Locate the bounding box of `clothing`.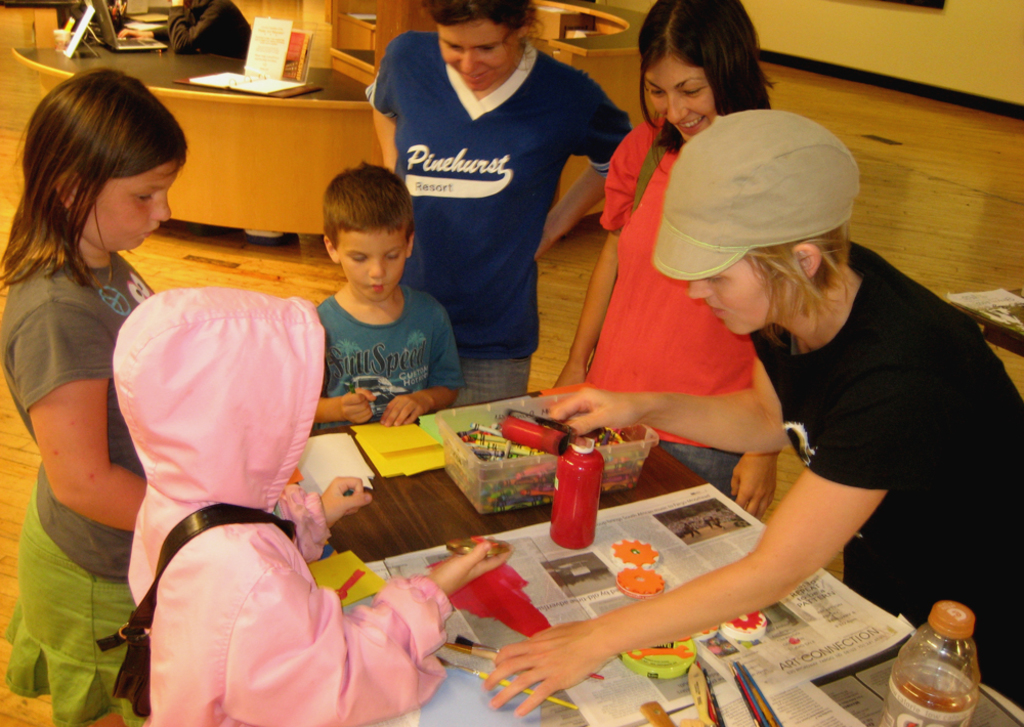
Bounding box: left=100, top=275, right=414, bottom=701.
